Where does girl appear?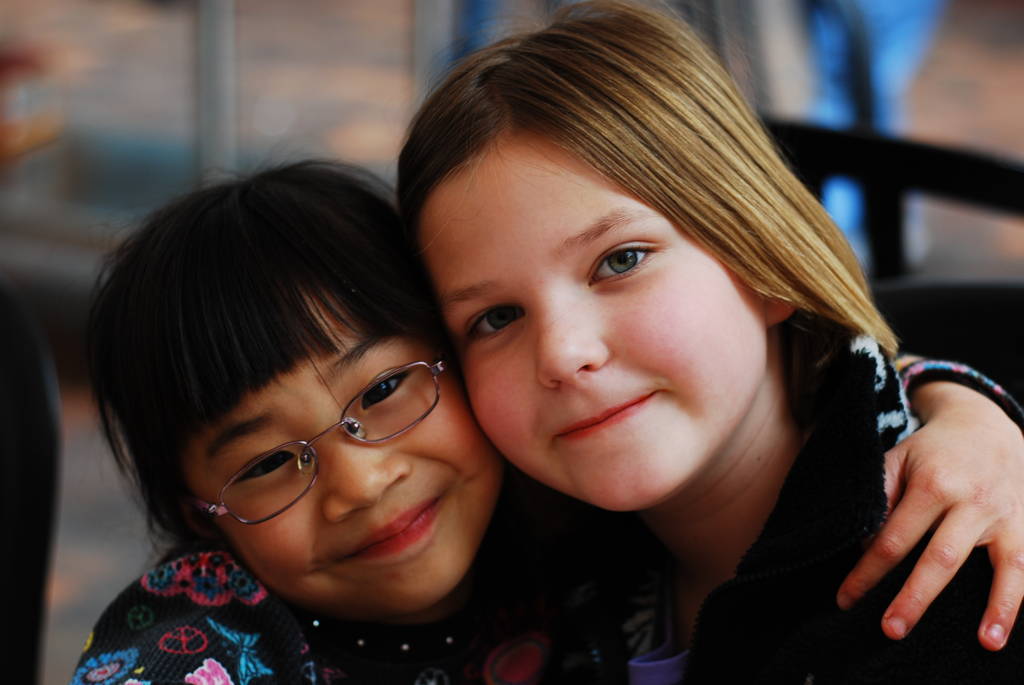
Appears at {"left": 392, "top": 0, "right": 1023, "bottom": 684}.
